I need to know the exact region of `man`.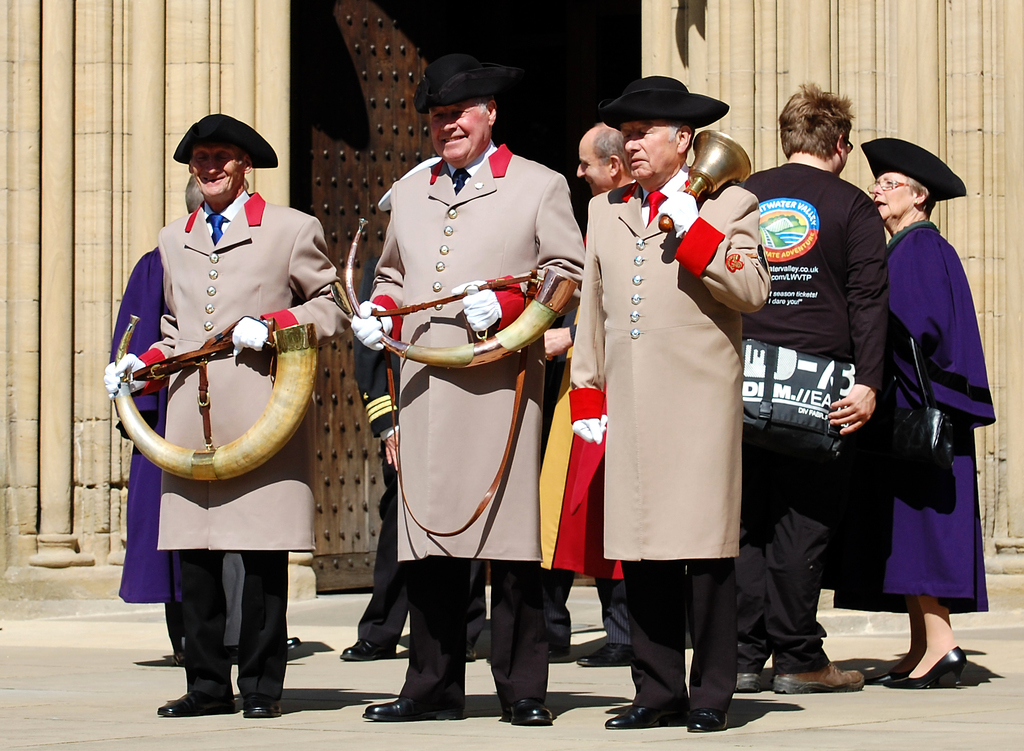
Region: l=743, t=72, r=887, b=698.
